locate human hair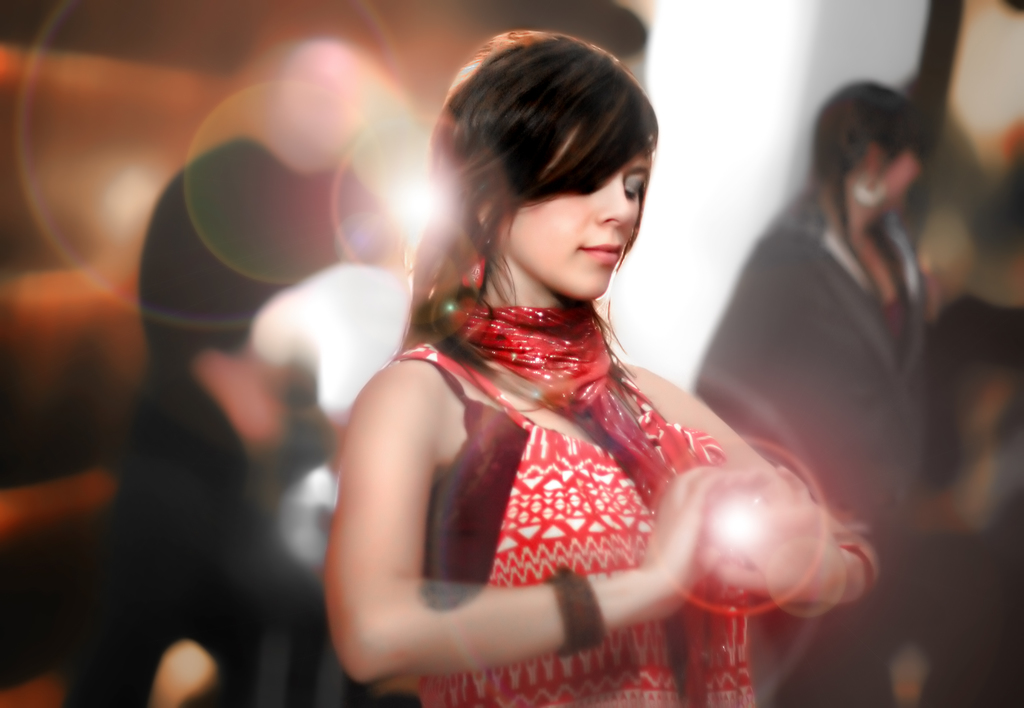
413 27 651 372
